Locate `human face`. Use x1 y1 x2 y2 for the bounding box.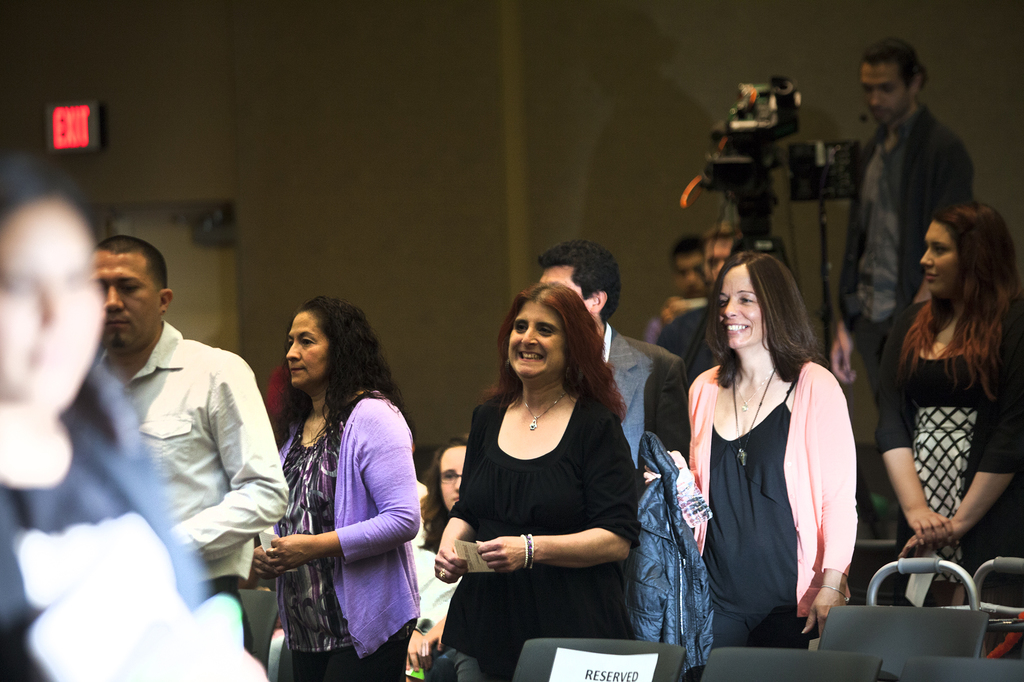
541 266 591 314.
